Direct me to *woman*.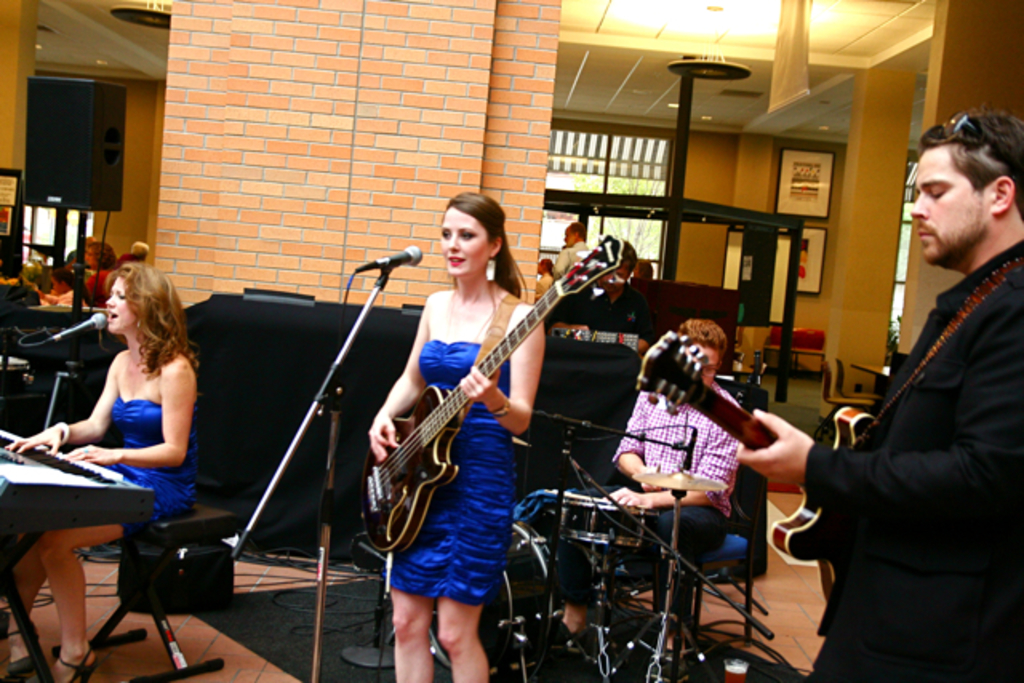
Direction: <bbox>42, 275, 85, 310</bbox>.
